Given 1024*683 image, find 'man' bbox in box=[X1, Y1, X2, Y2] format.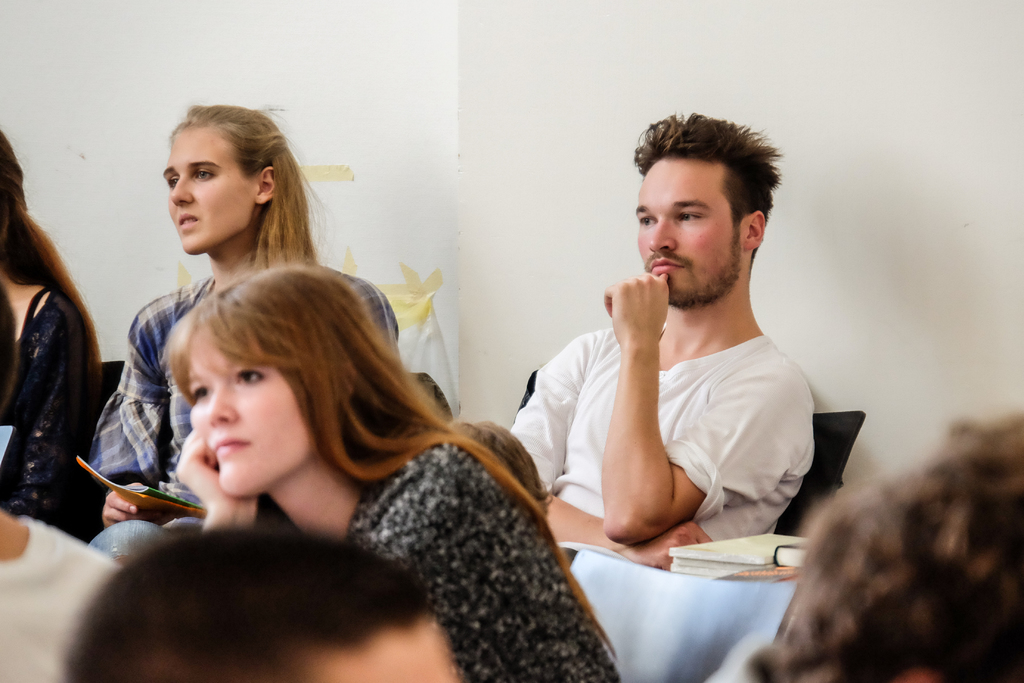
box=[507, 110, 826, 582].
